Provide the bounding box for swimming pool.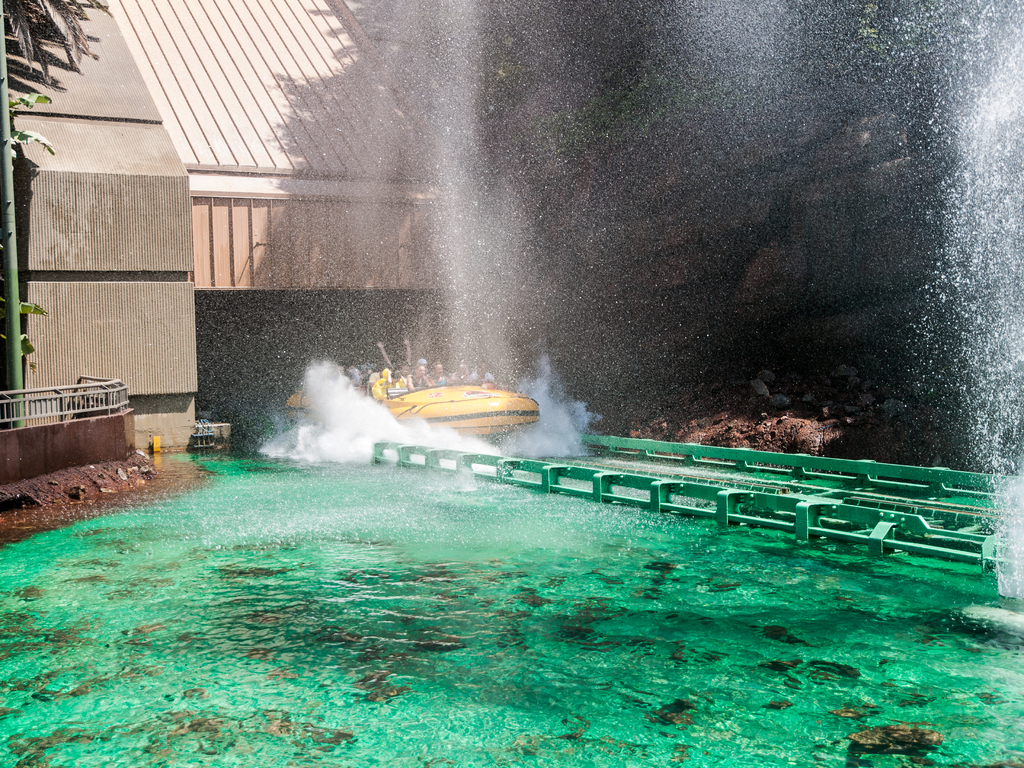
region(0, 424, 1023, 767).
